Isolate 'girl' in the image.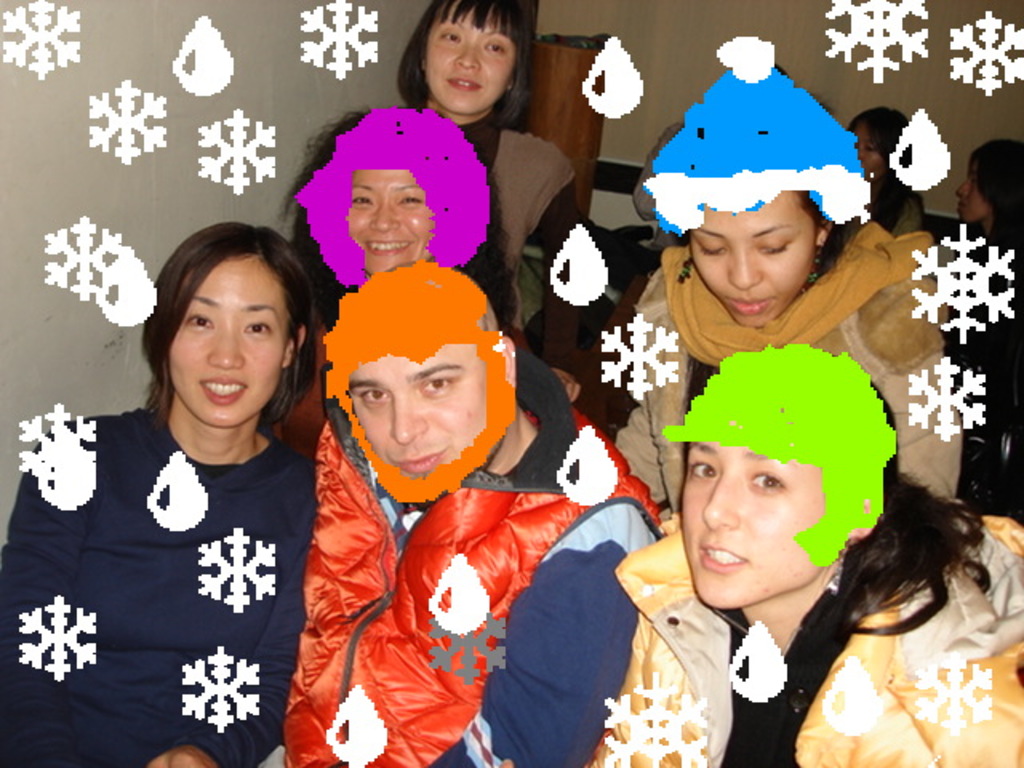
Isolated region: Rect(586, 339, 1023, 767).
